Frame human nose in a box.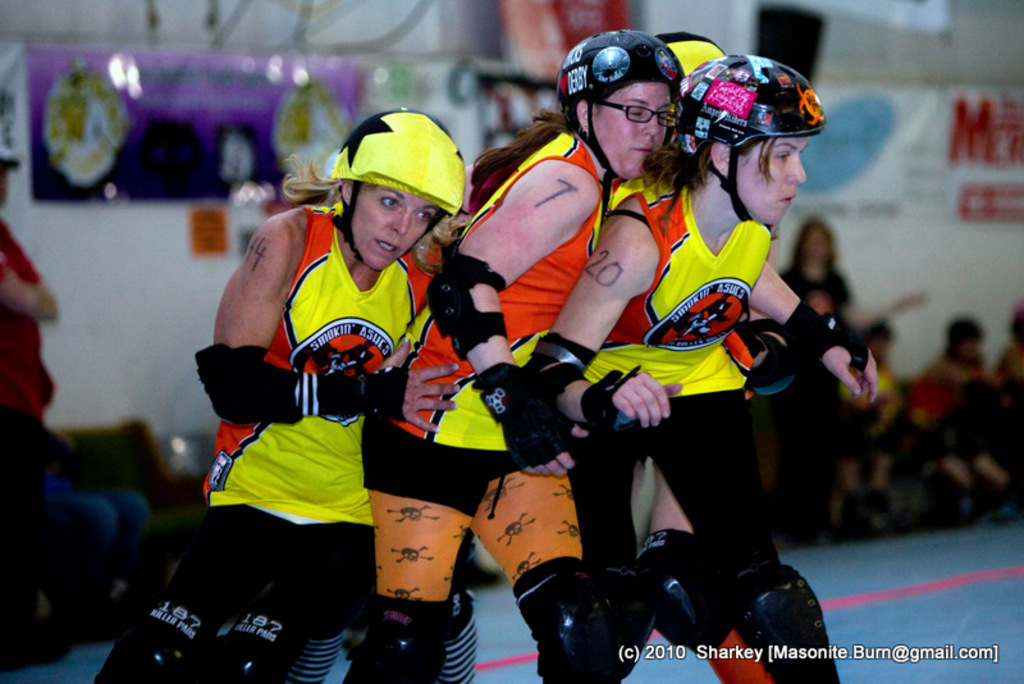
387 211 408 233.
